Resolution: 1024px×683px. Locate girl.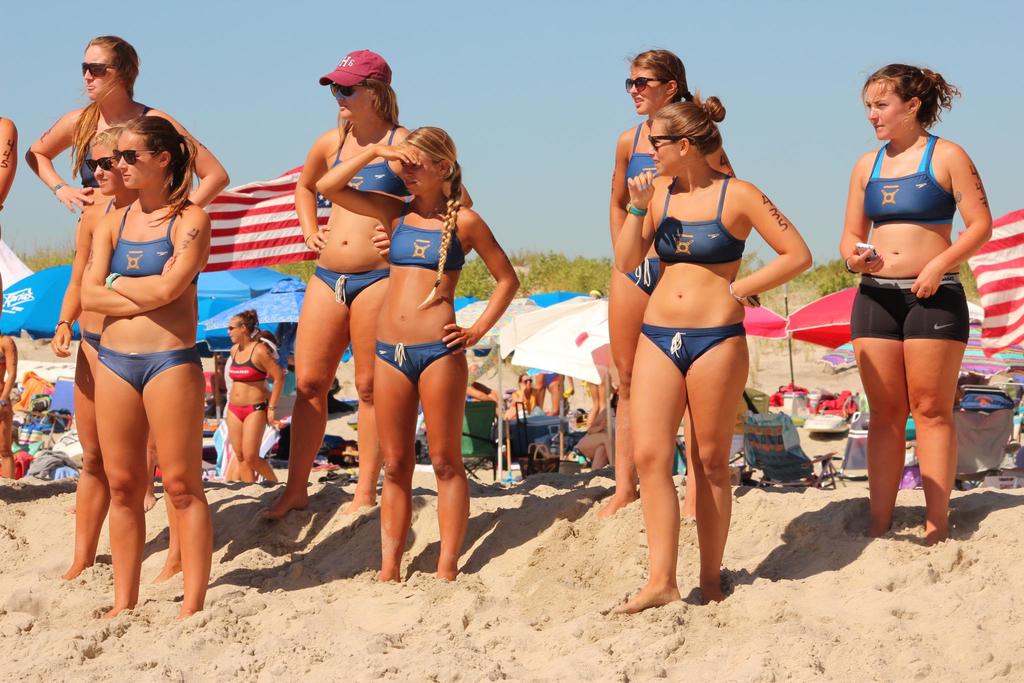
rect(592, 45, 735, 512).
